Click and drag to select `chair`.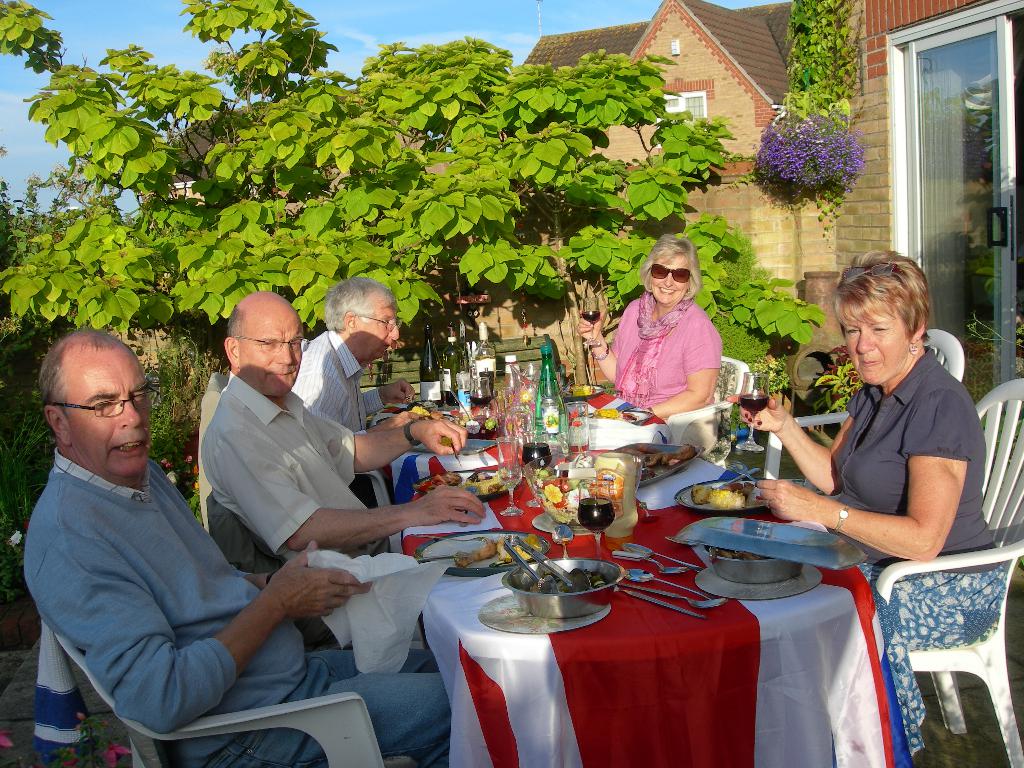
Selection: BBox(351, 470, 403, 553).
